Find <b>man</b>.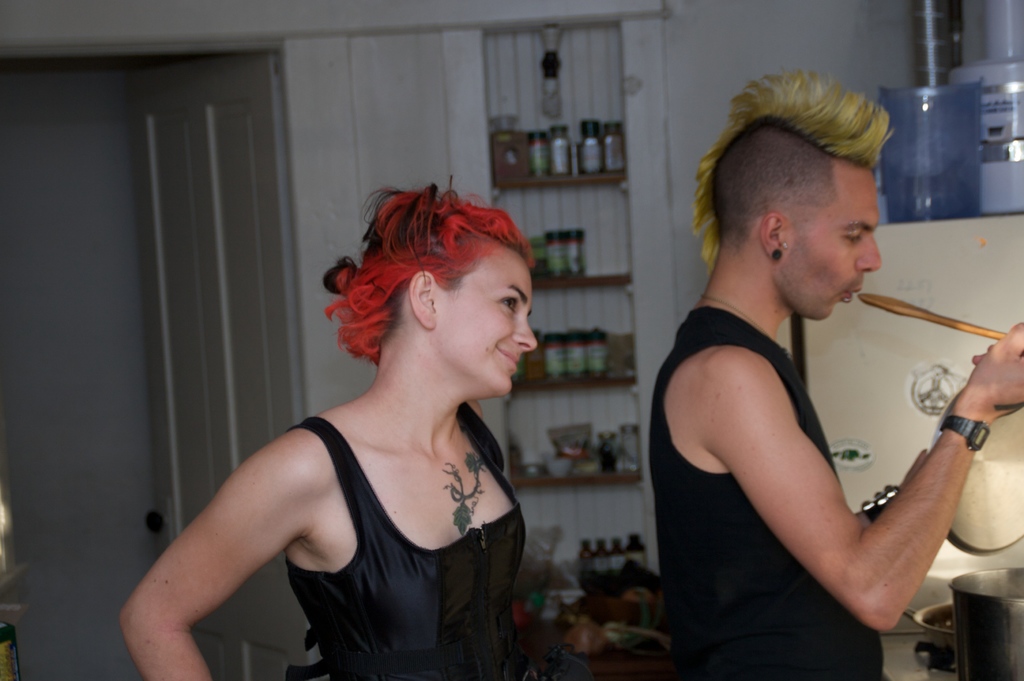
[641, 90, 992, 680].
